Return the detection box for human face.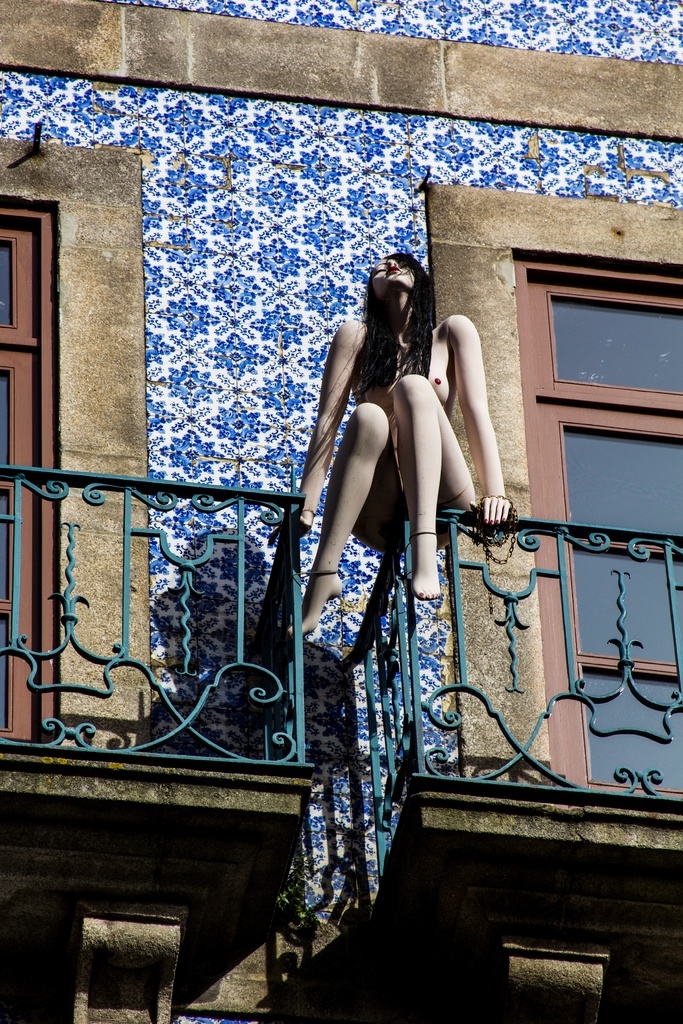
370,252,422,298.
